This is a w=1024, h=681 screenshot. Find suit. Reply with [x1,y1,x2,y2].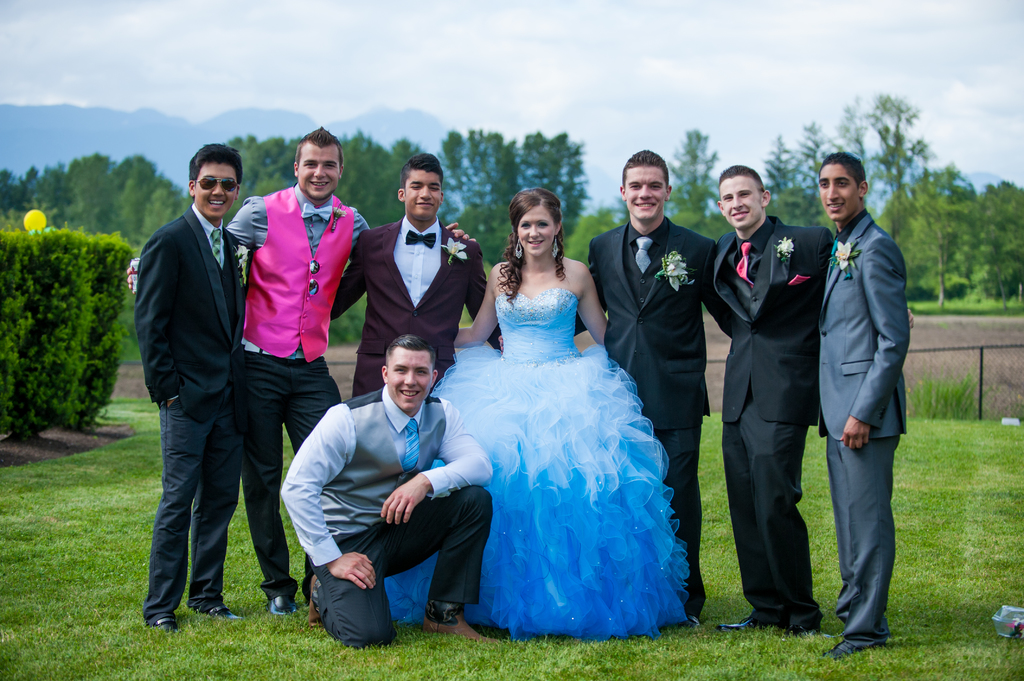
[129,150,259,639].
